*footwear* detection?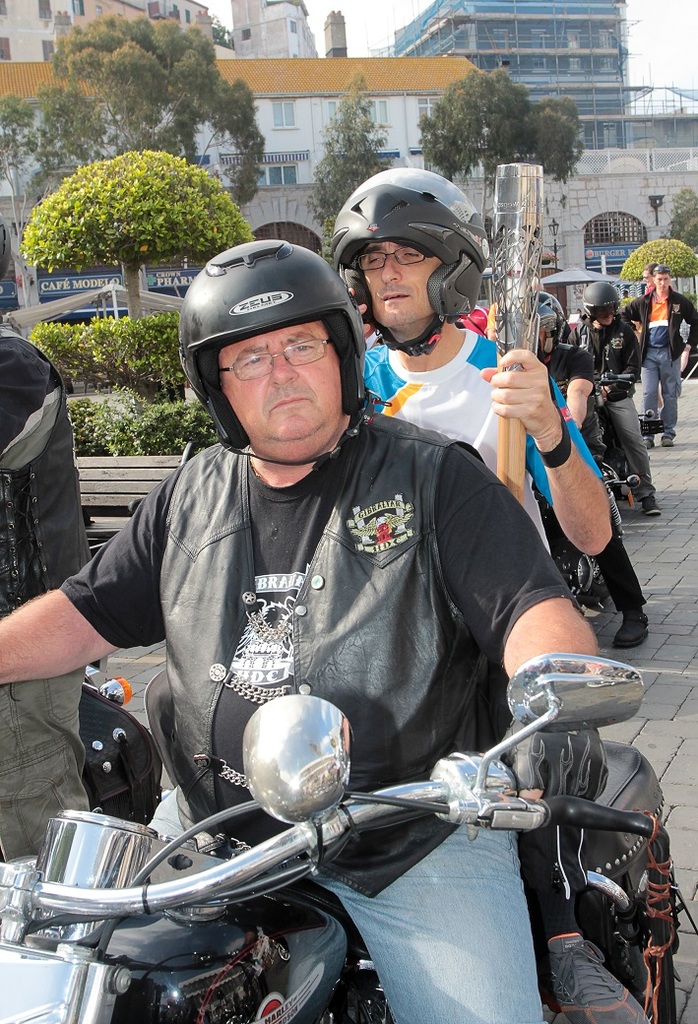
crop(639, 486, 664, 522)
